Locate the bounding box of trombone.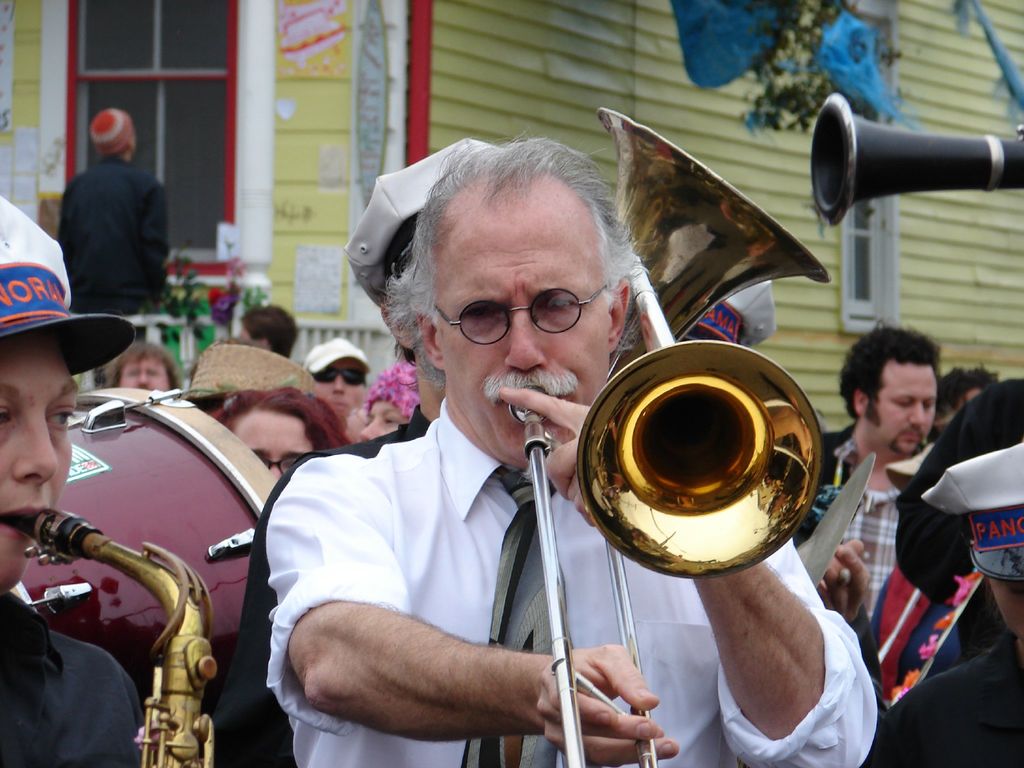
Bounding box: crop(508, 257, 822, 767).
